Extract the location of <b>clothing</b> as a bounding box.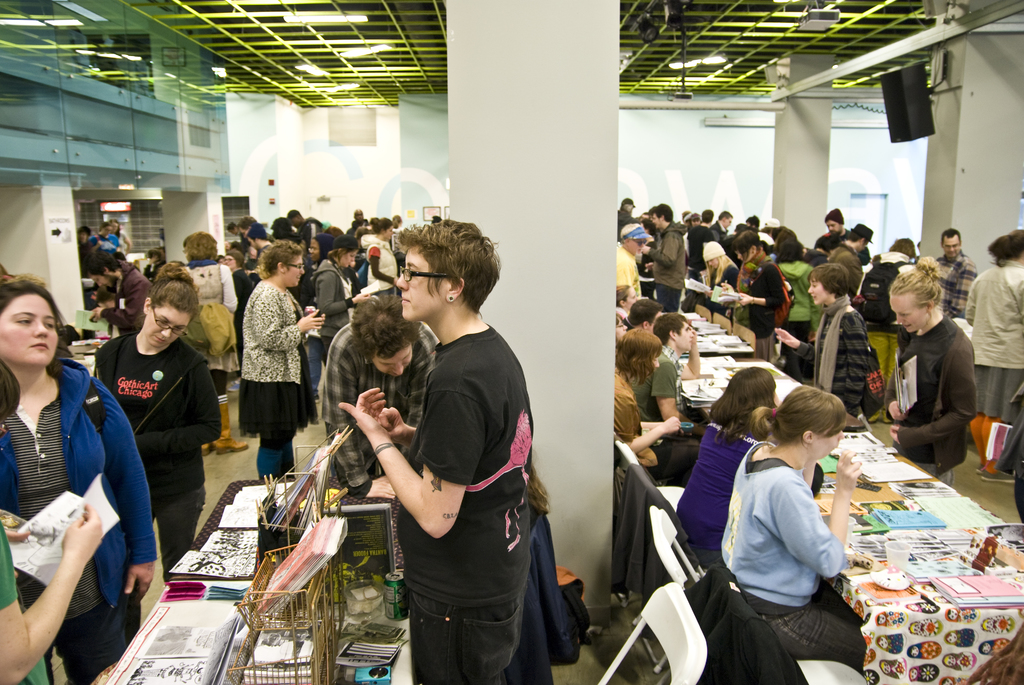
51,585,140,684.
